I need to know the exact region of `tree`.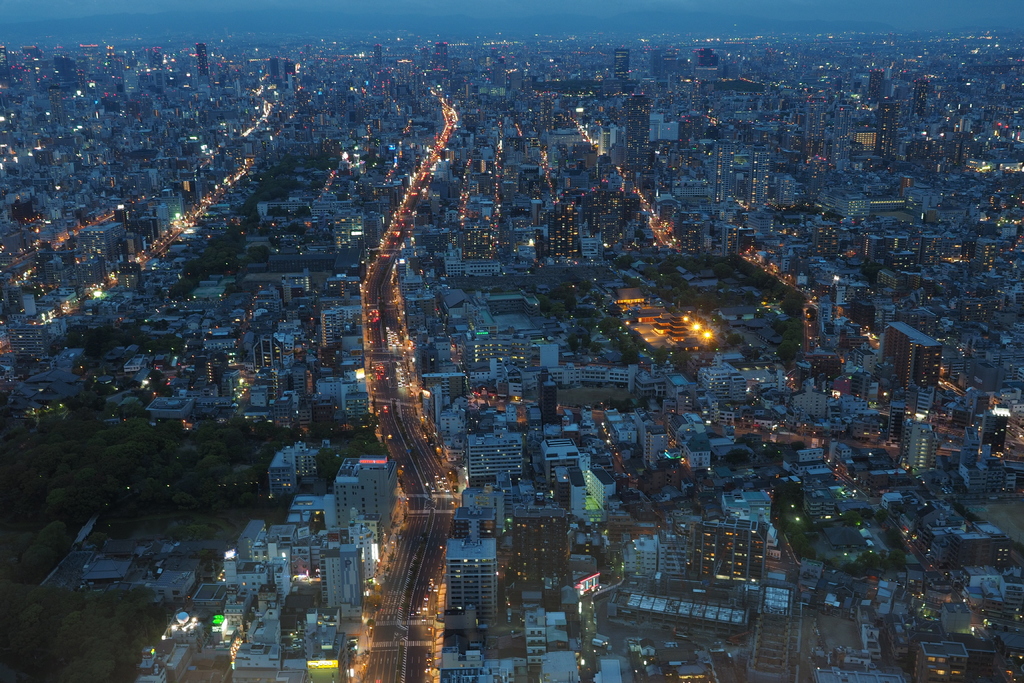
Region: <region>577, 304, 598, 318</region>.
